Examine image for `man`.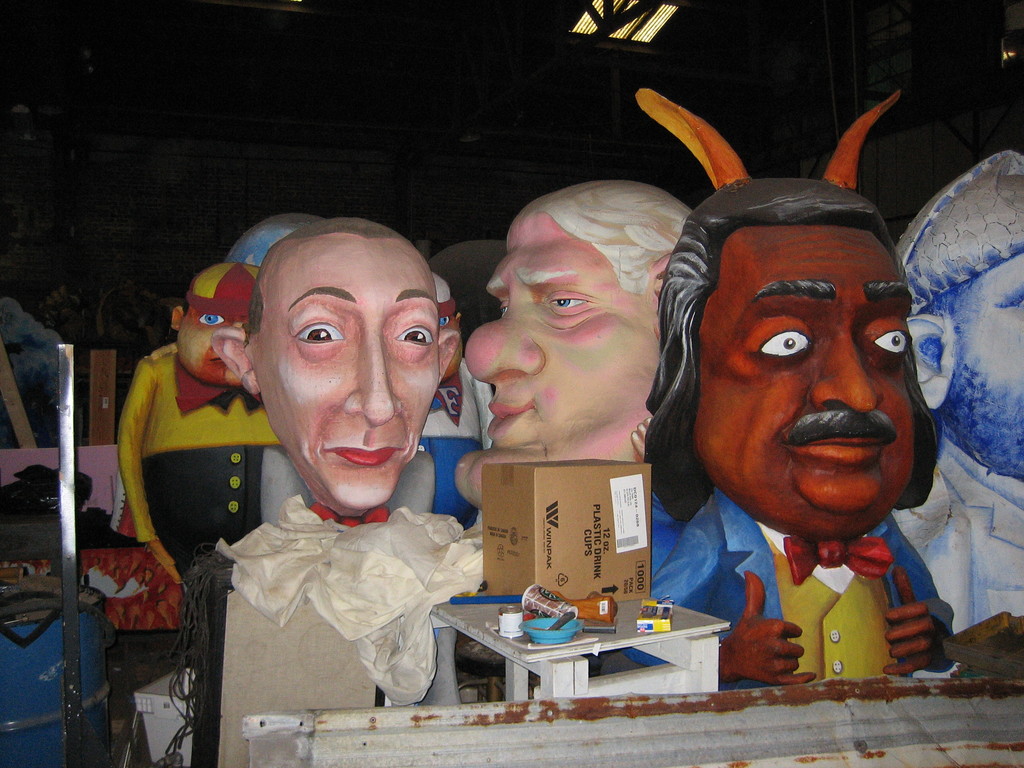
Examination result: pyautogui.locateOnScreen(453, 181, 695, 506).
